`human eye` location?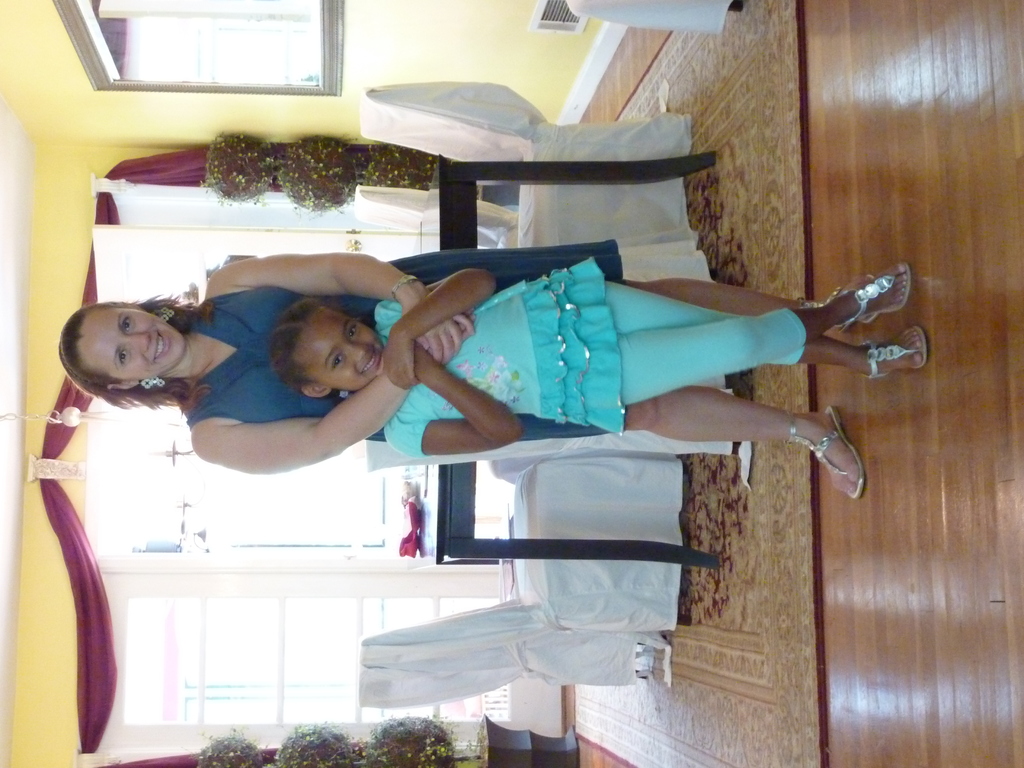
[330,349,345,372]
